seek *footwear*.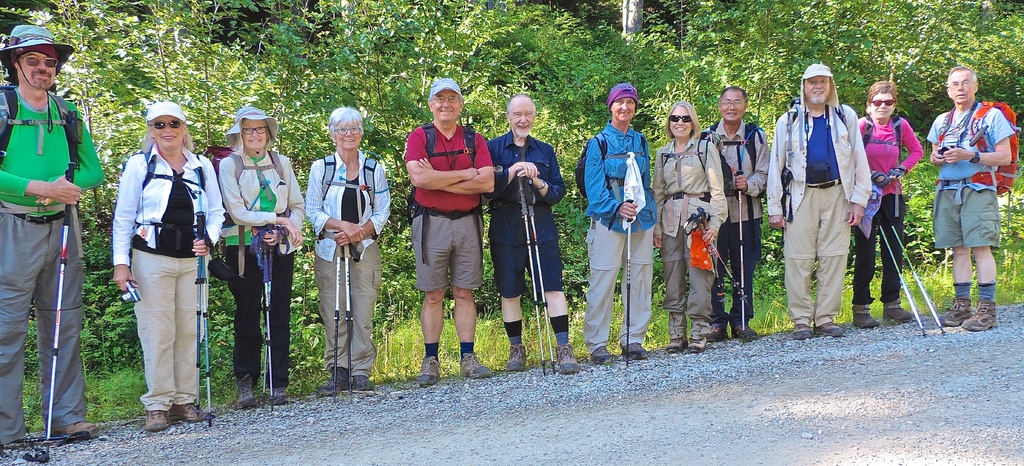
box=[552, 342, 581, 373].
